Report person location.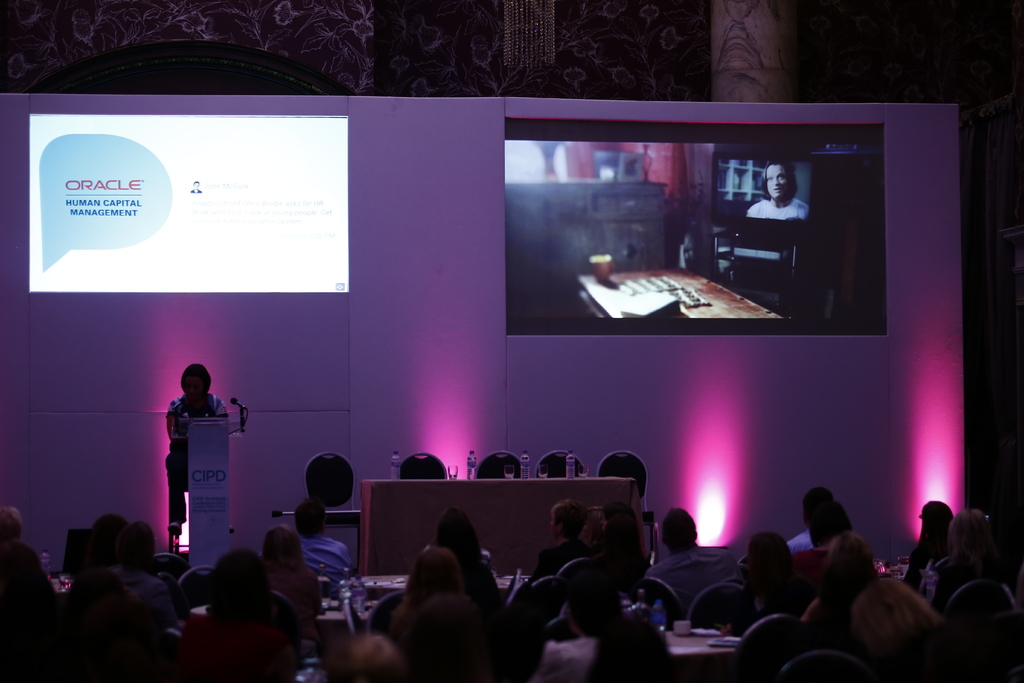
Report: locate(400, 540, 460, 623).
